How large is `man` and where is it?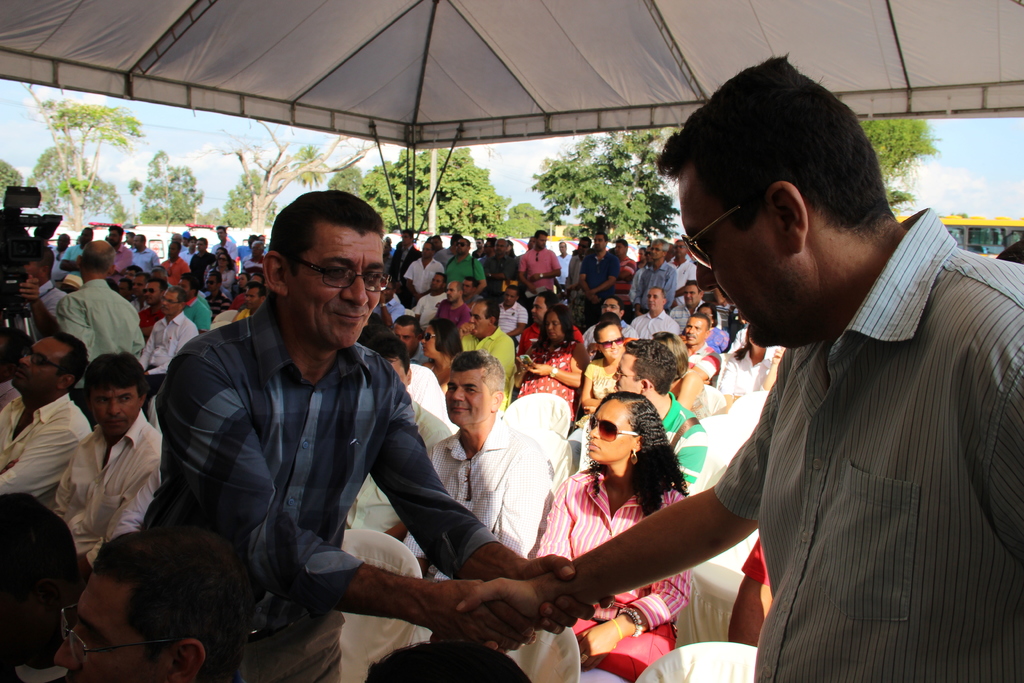
Bounding box: <region>415, 270, 441, 317</region>.
